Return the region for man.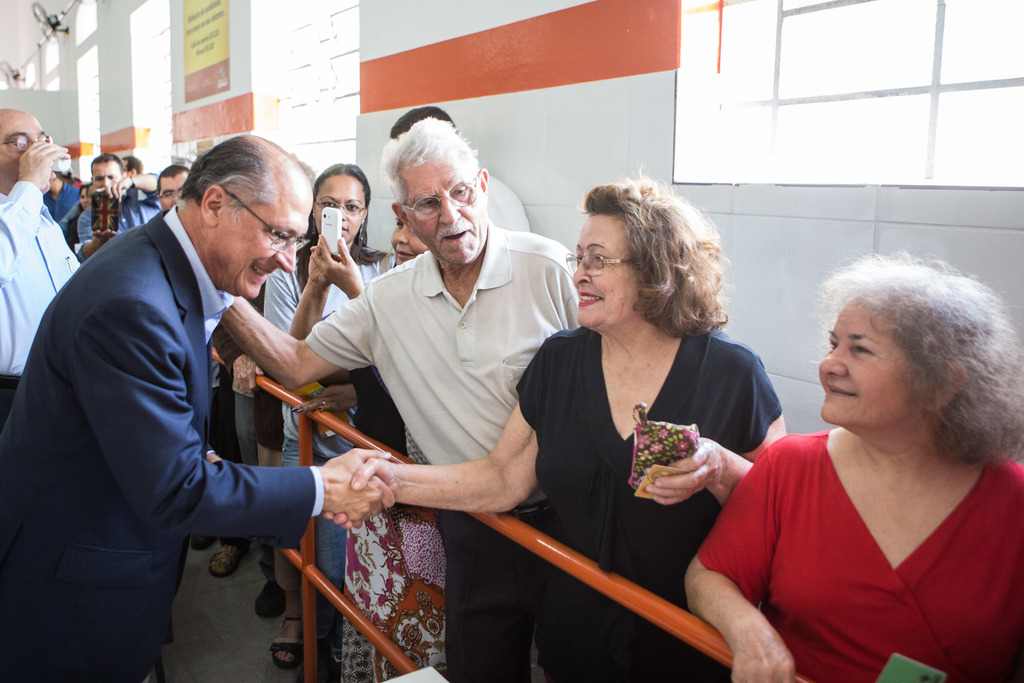
Rect(247, 102, 592, 682).
